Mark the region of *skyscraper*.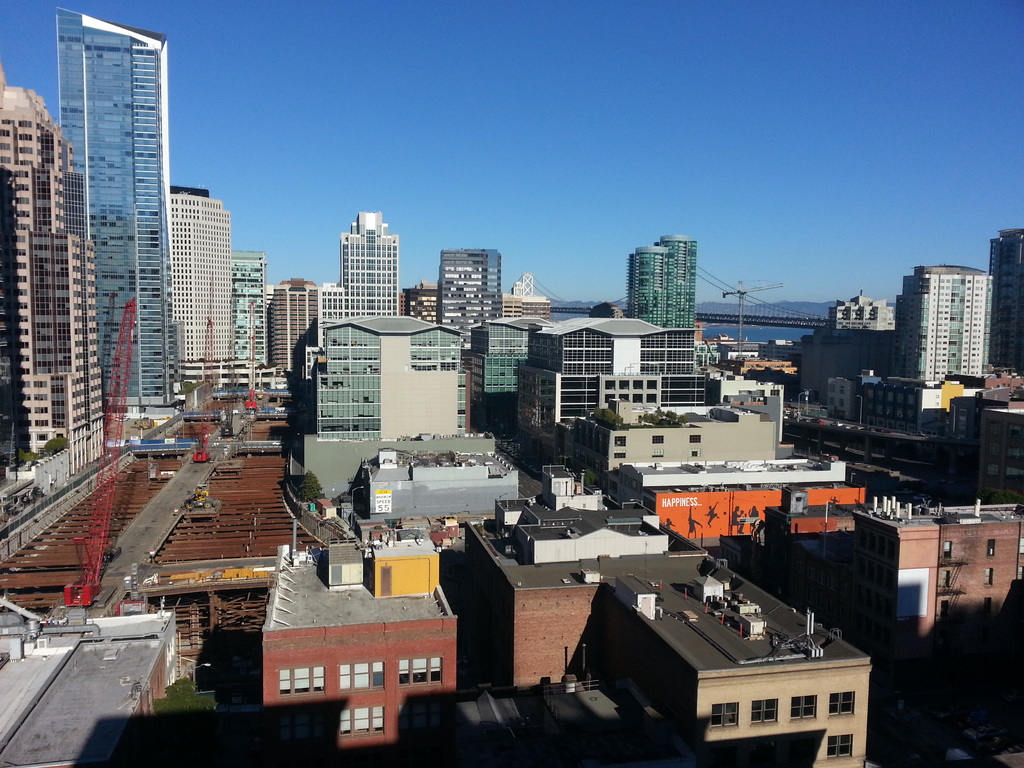
Region: 985,220,1023,381.
